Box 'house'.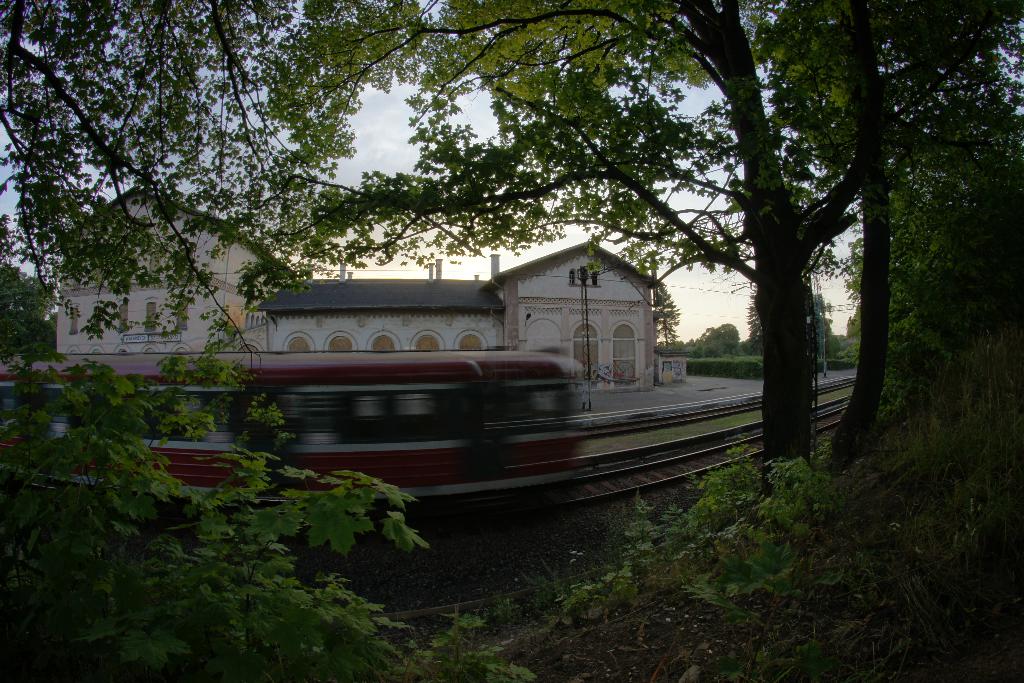
select_region(209, 218, 721, 412).
